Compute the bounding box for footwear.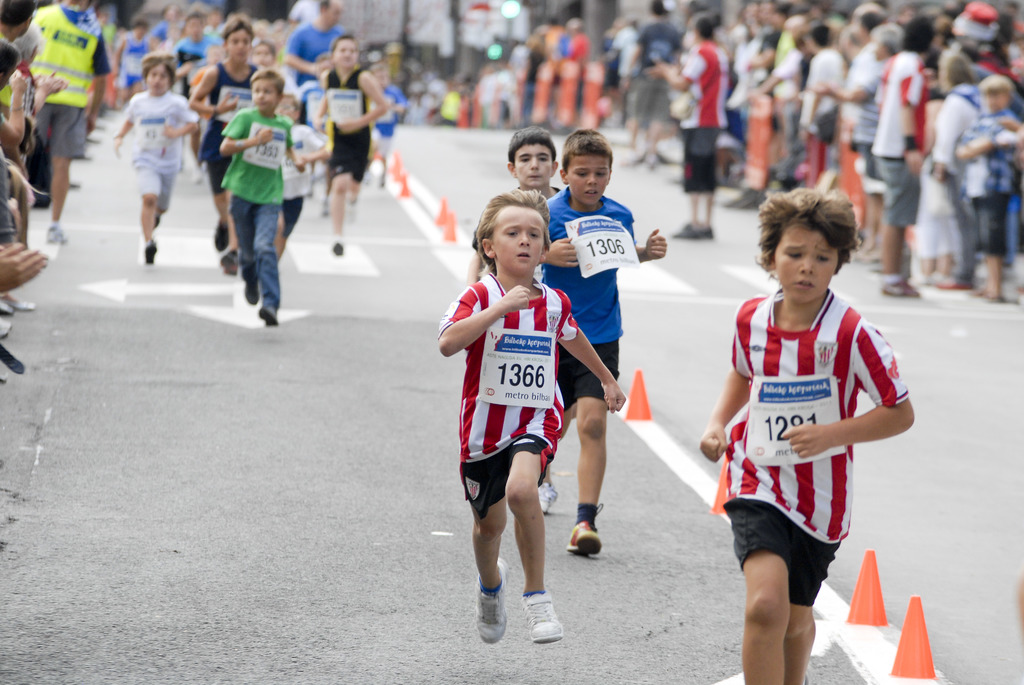
<box>476,552,504,645</box>.
